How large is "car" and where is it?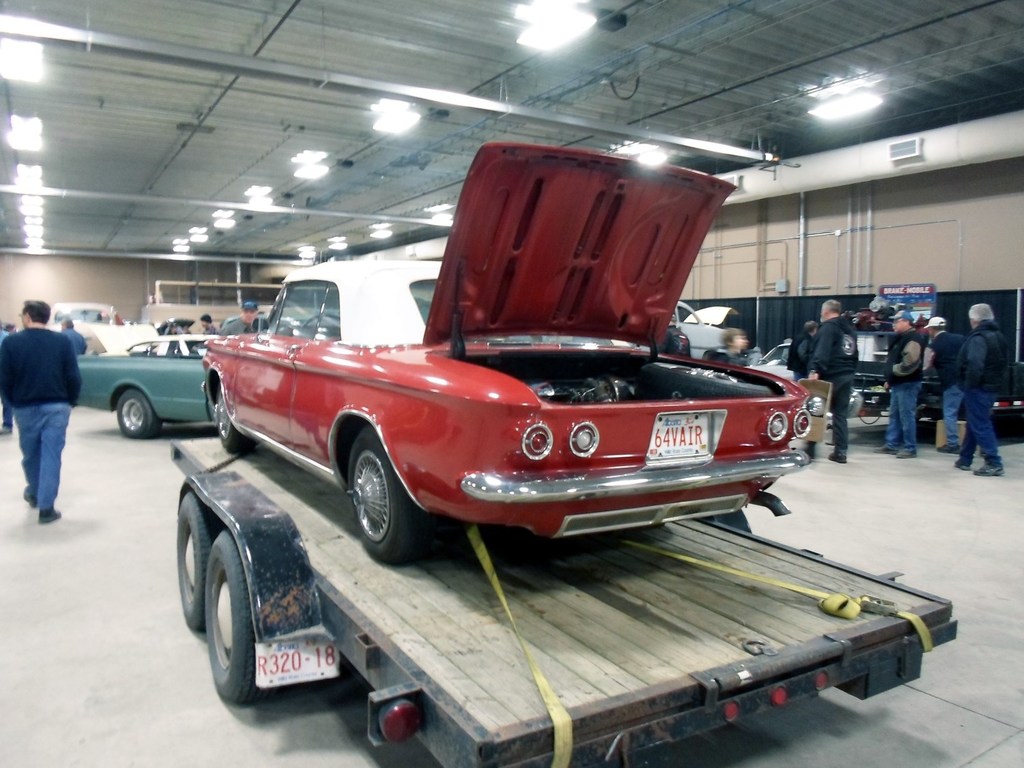
Bounding box: bbox=(199, 143, 813, 558).
